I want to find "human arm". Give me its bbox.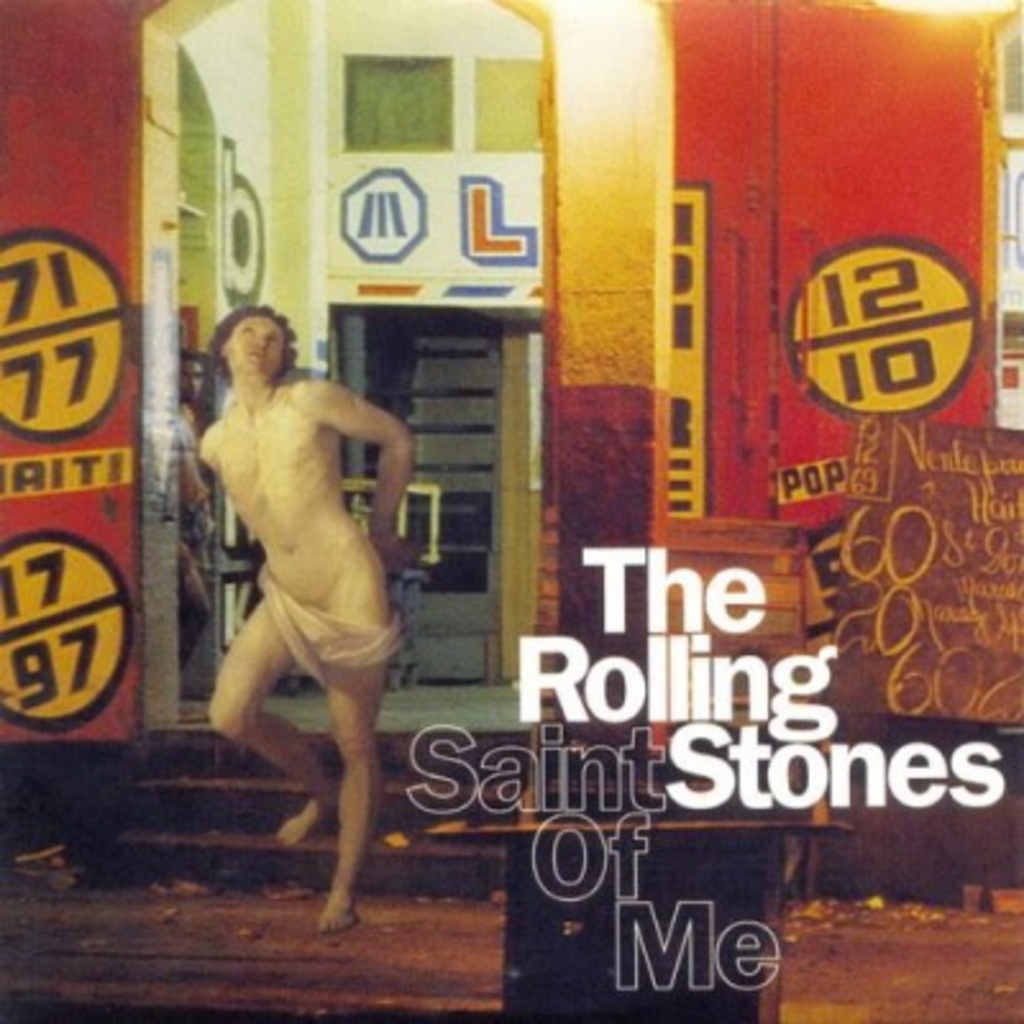
(left=302, top=358, right=402, bottom=535).
